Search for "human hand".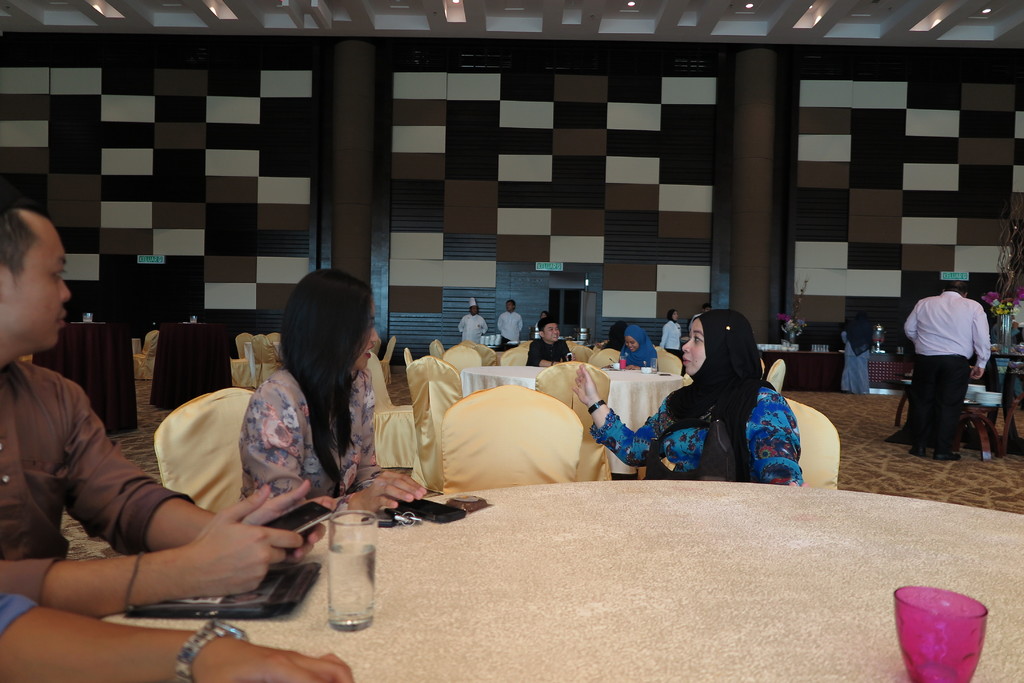
Found at (x1=236, y1=478, x2=337, y2=565).
